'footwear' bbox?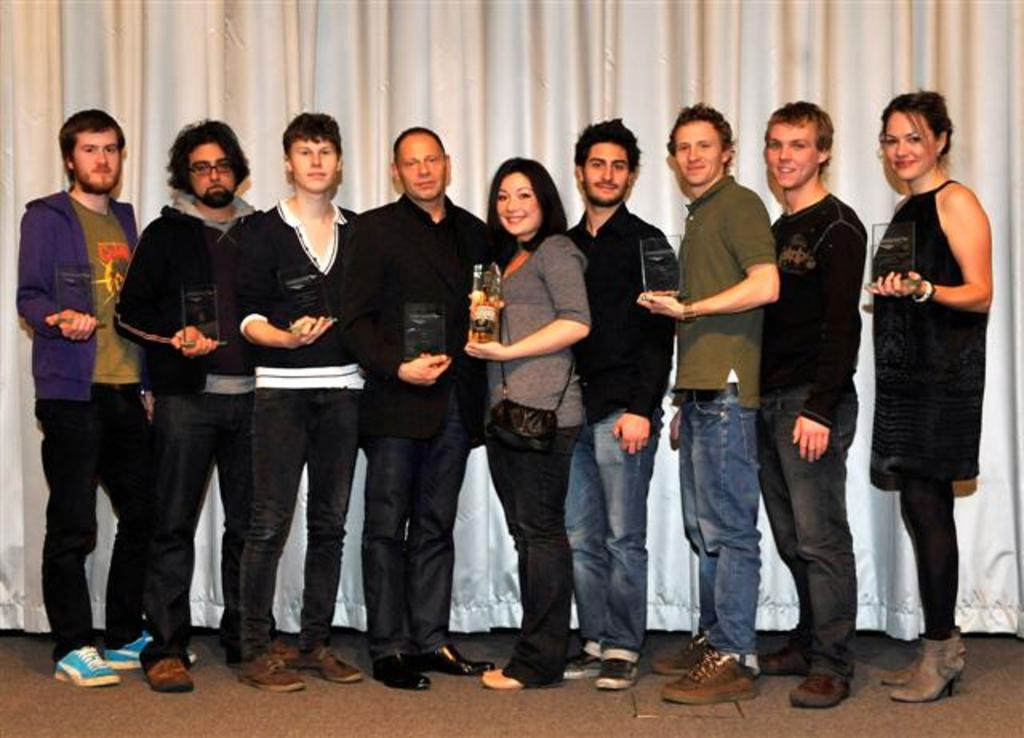
Rect(786, 671, 853, 711)
